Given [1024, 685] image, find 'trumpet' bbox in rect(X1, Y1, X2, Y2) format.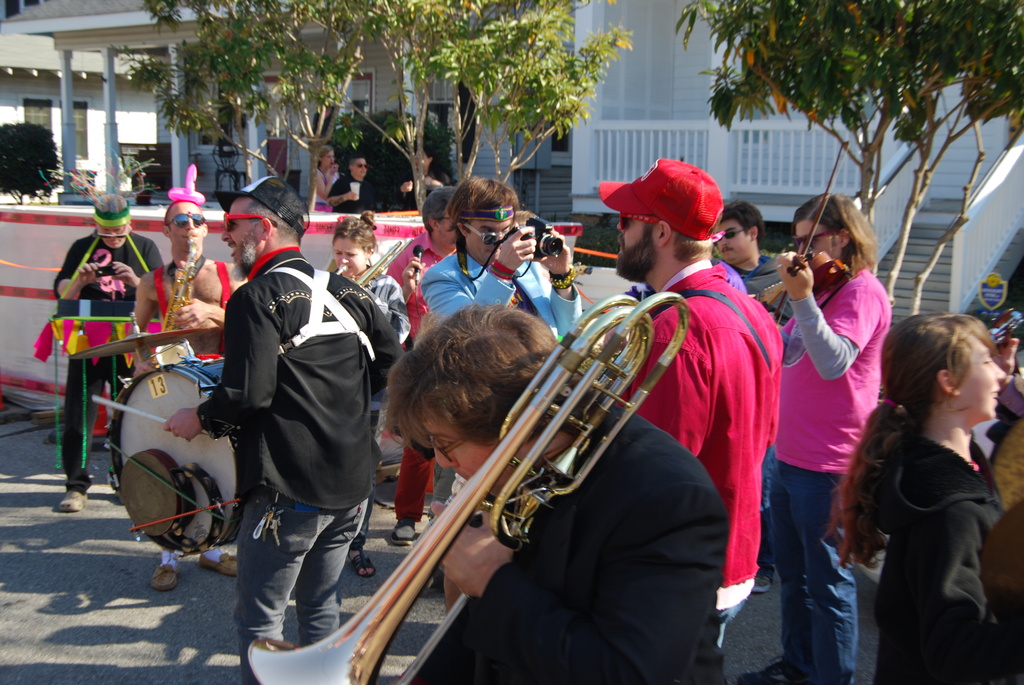
rect(335, 240, 403, 287).
